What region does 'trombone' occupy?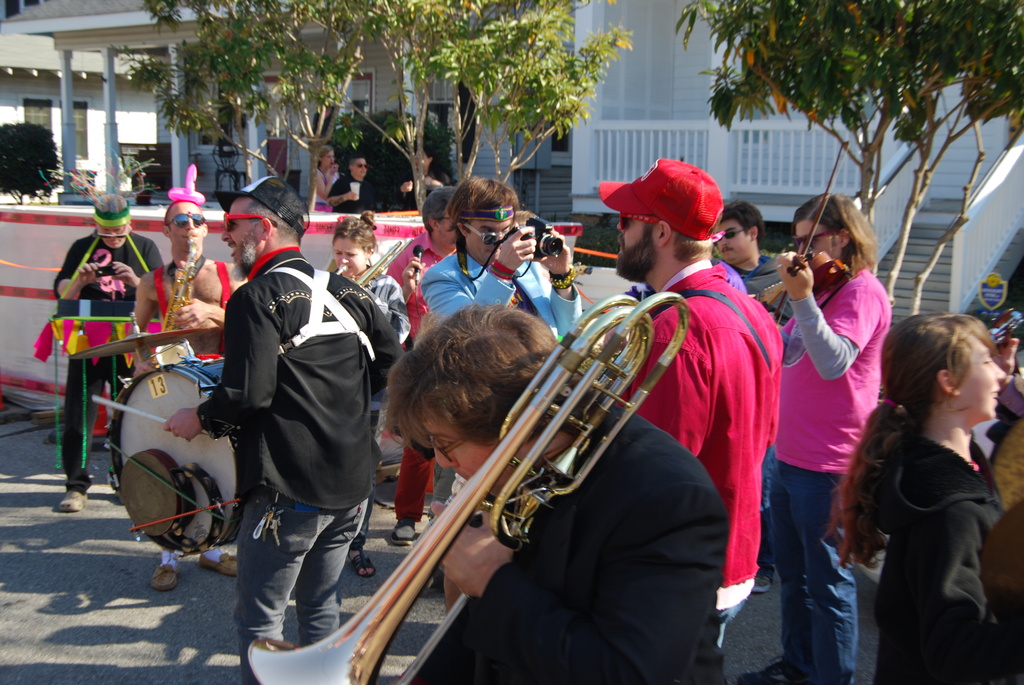
bbox(249, 286, 675, 673).
